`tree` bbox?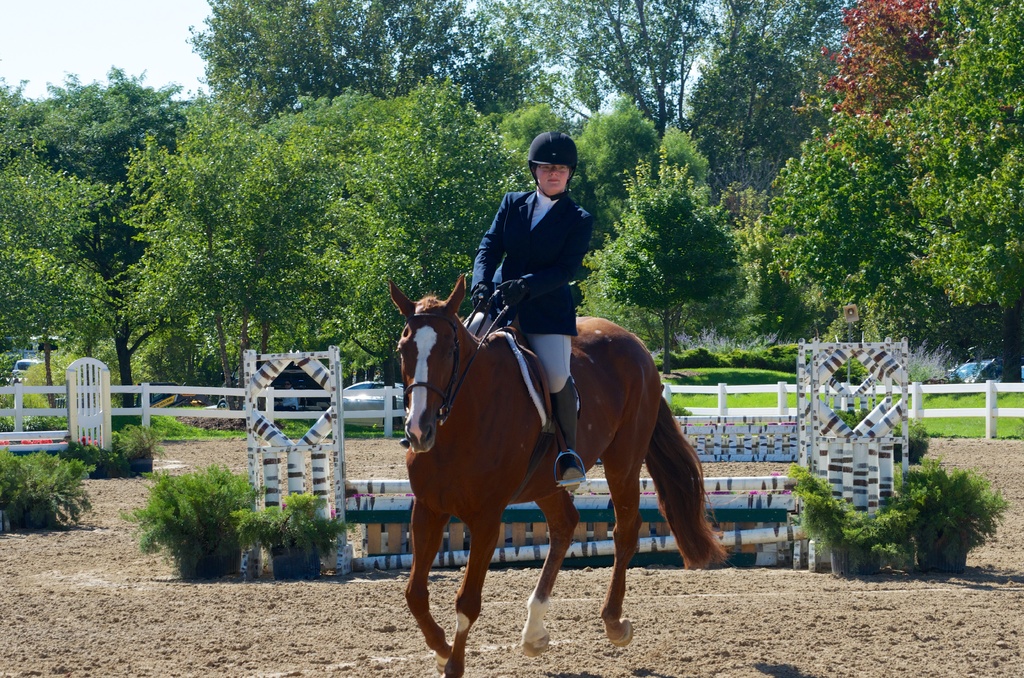
403:0:736:161
